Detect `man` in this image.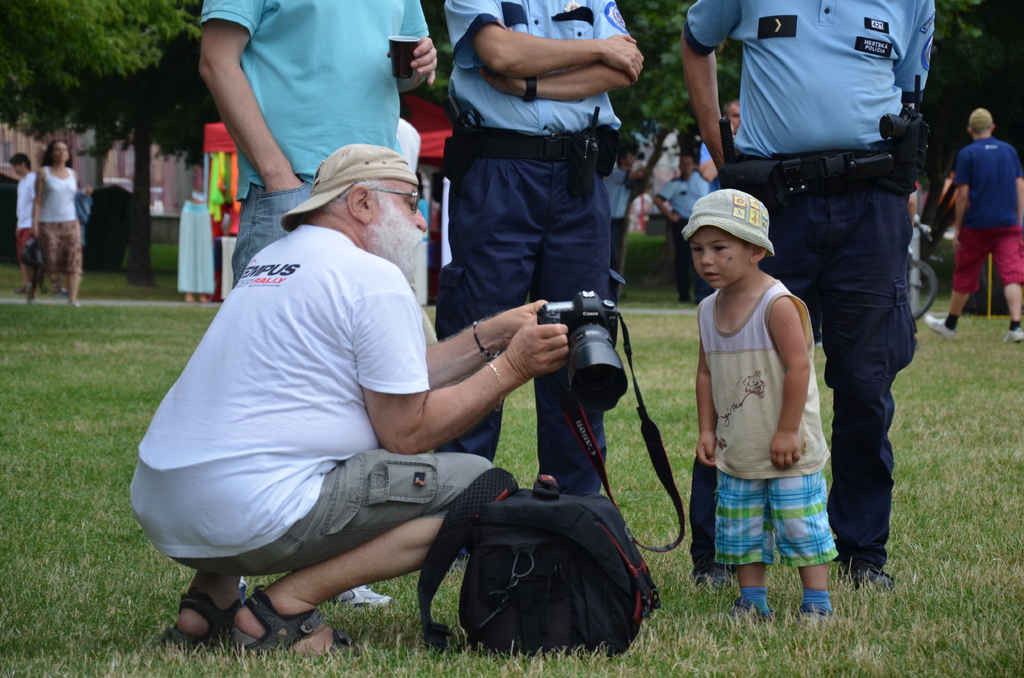
Detection: locate(444, 0, 643, 500).
